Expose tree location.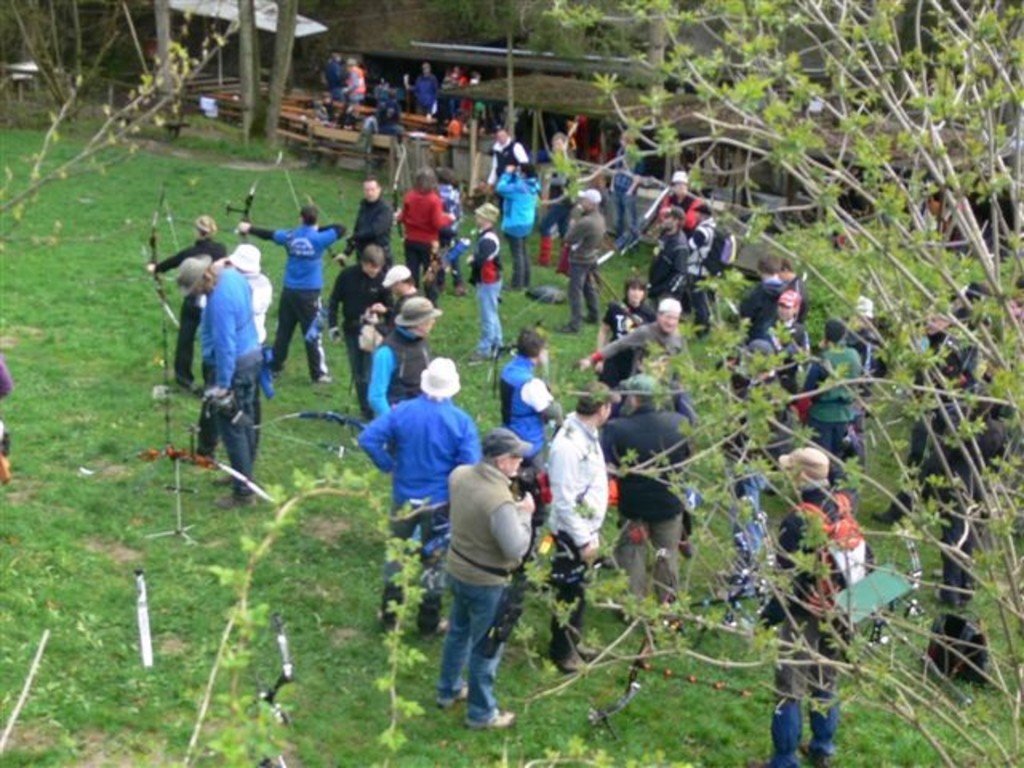
Exposed at bbox=[150, 0, 182, 122].
